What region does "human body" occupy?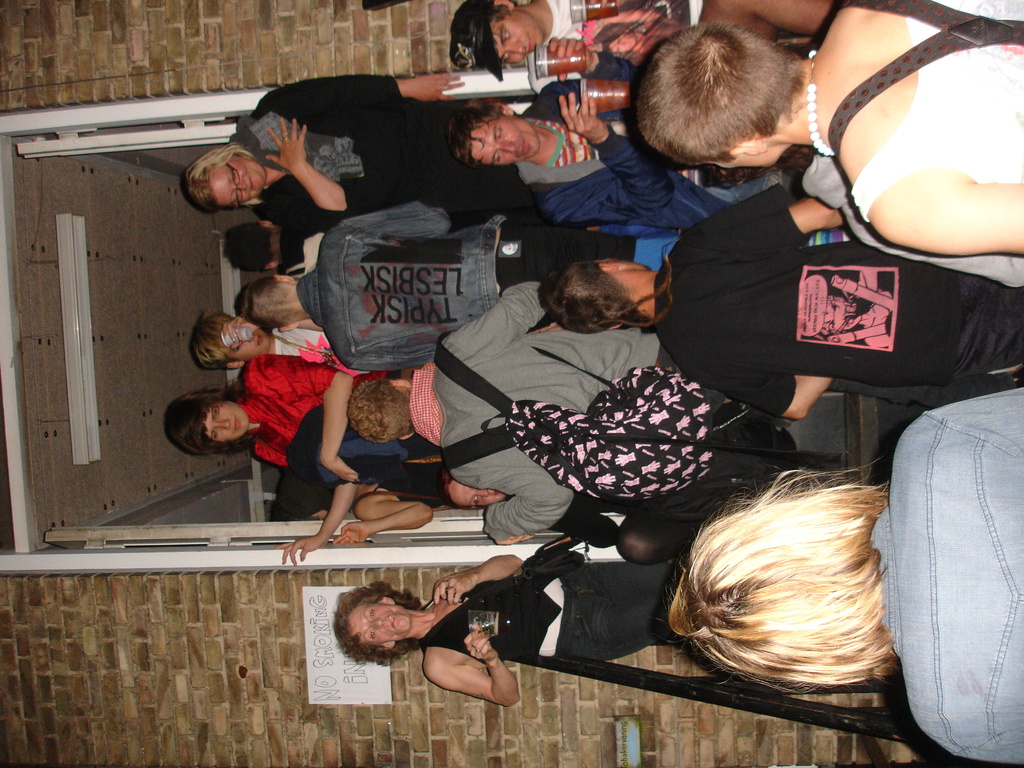
bbox(649, 385, 1023, 767).
